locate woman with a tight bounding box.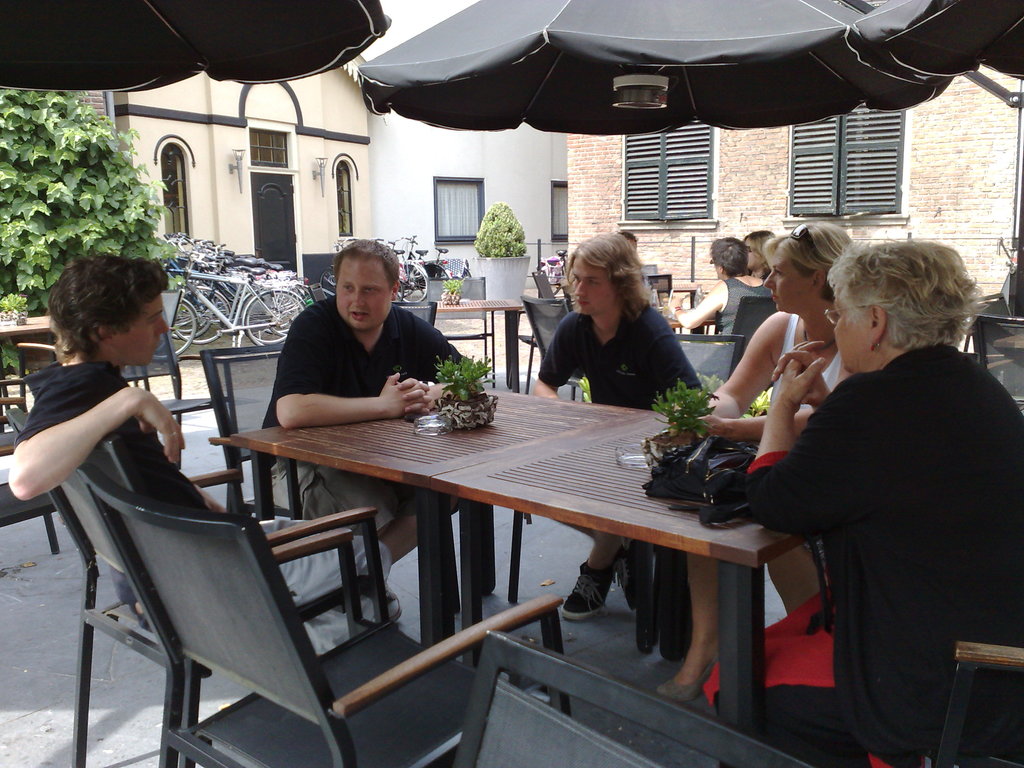
pyautogui.locateOnScreen(717, 237, 1022, 767).
